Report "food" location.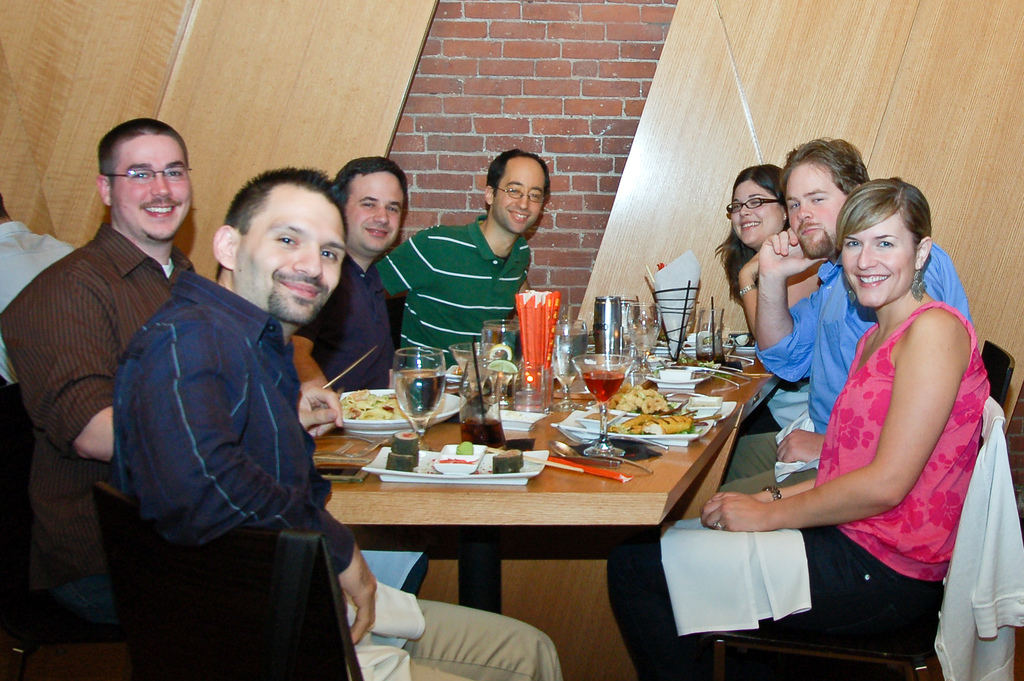
Report: [630, 415, 693, 436].
